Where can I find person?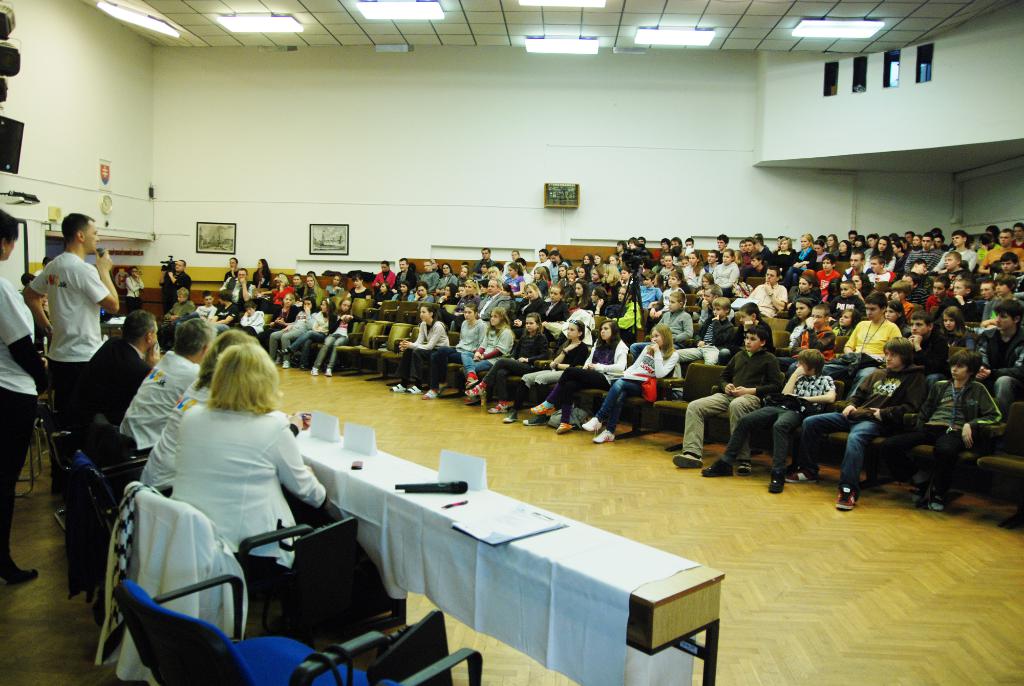
You can find it at <box>435,263,465,290</box>.
